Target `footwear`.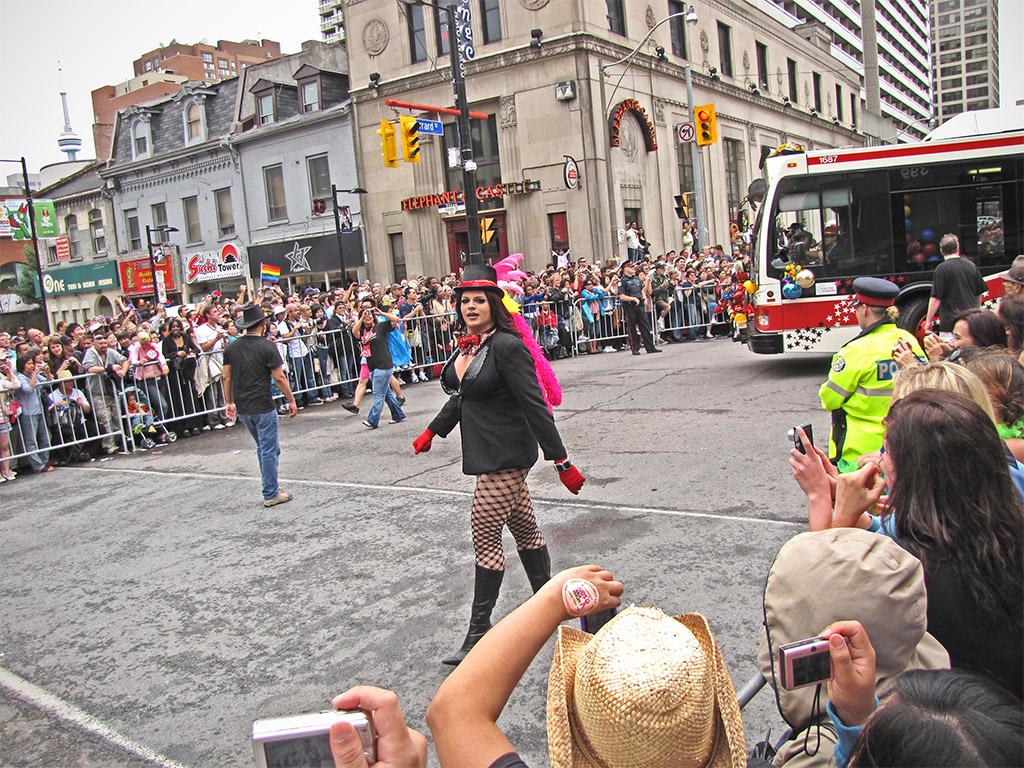
Target region: bbox=(704, 329, 714, 340).
